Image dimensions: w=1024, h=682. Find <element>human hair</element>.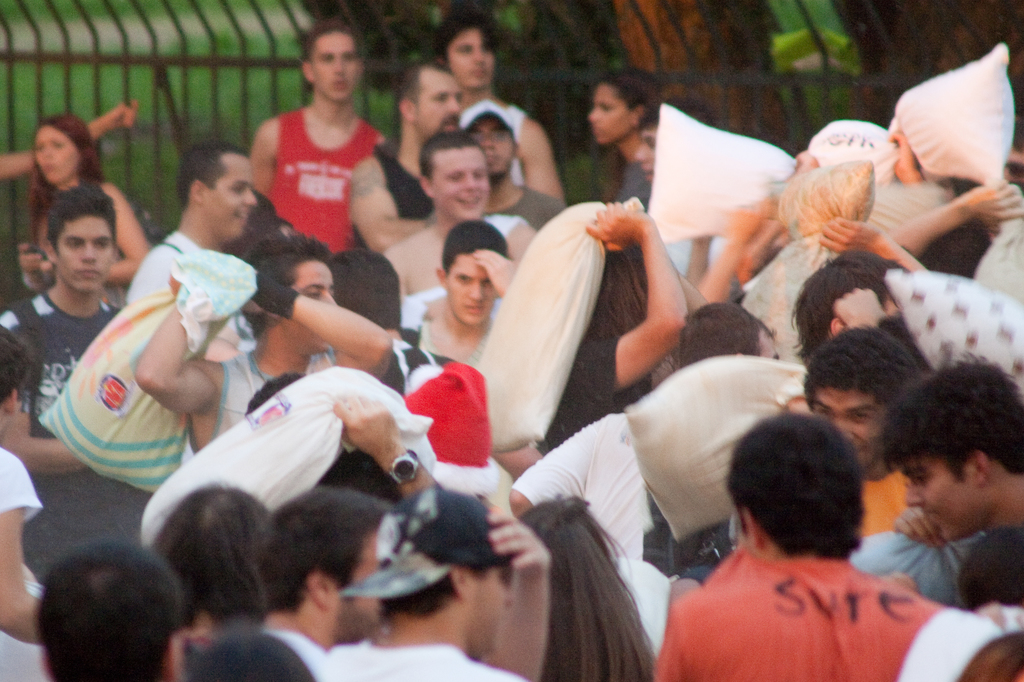
[left=180, top=137, right=253, bottom=245].
